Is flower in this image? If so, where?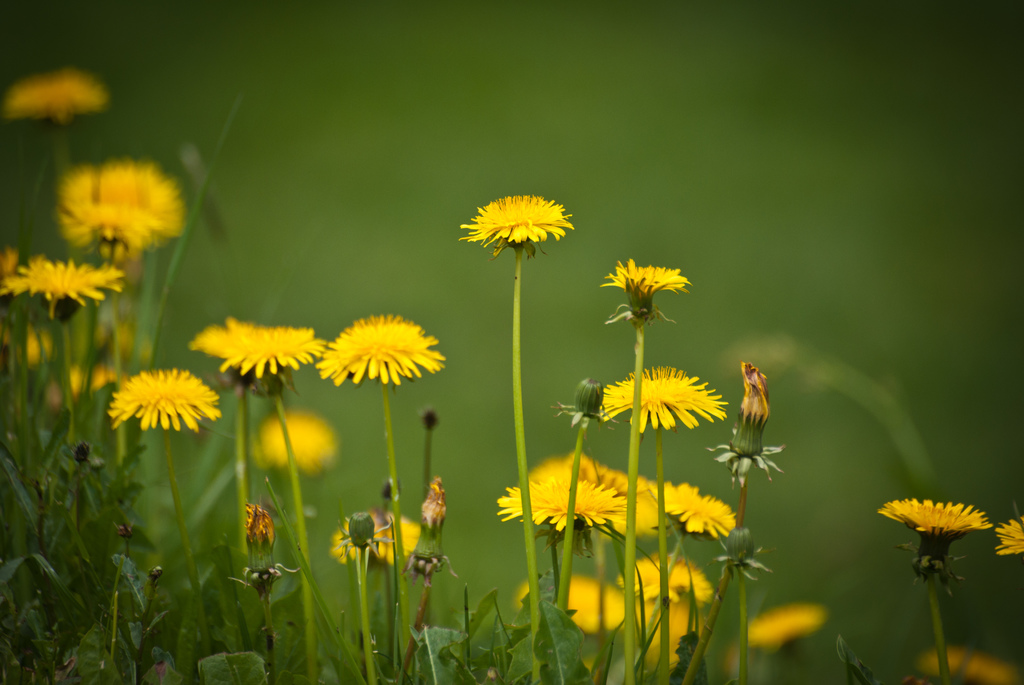
Yes, at Rect(876, 494, 990, 535).
